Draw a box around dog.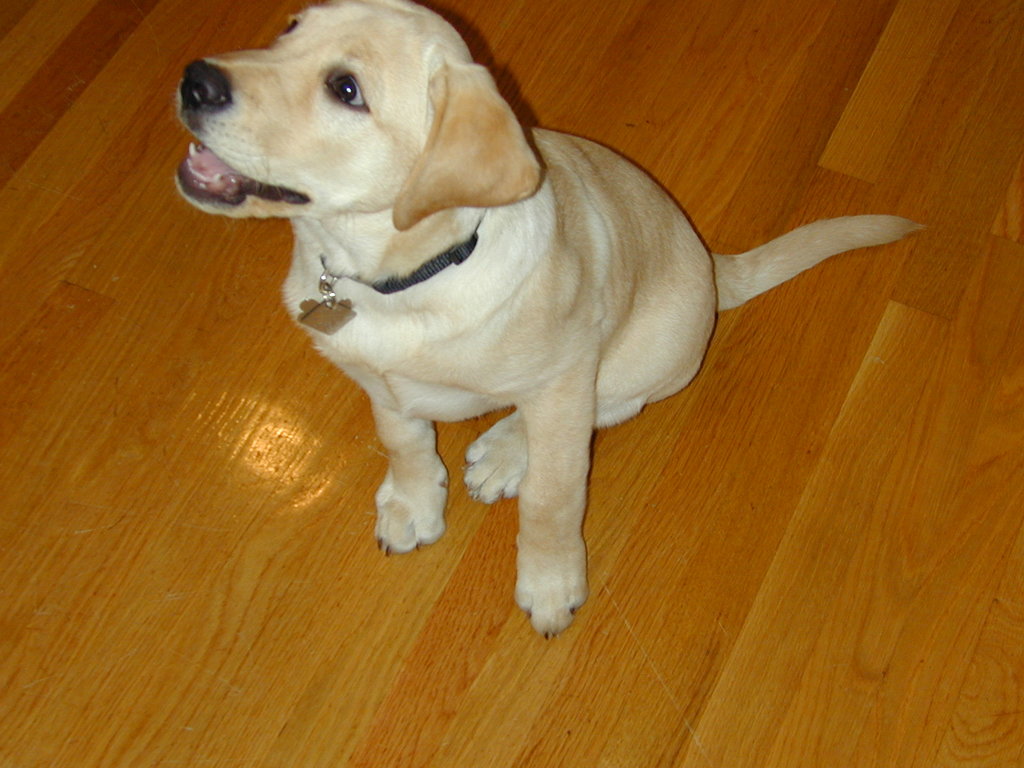
(175,0,927,641).
